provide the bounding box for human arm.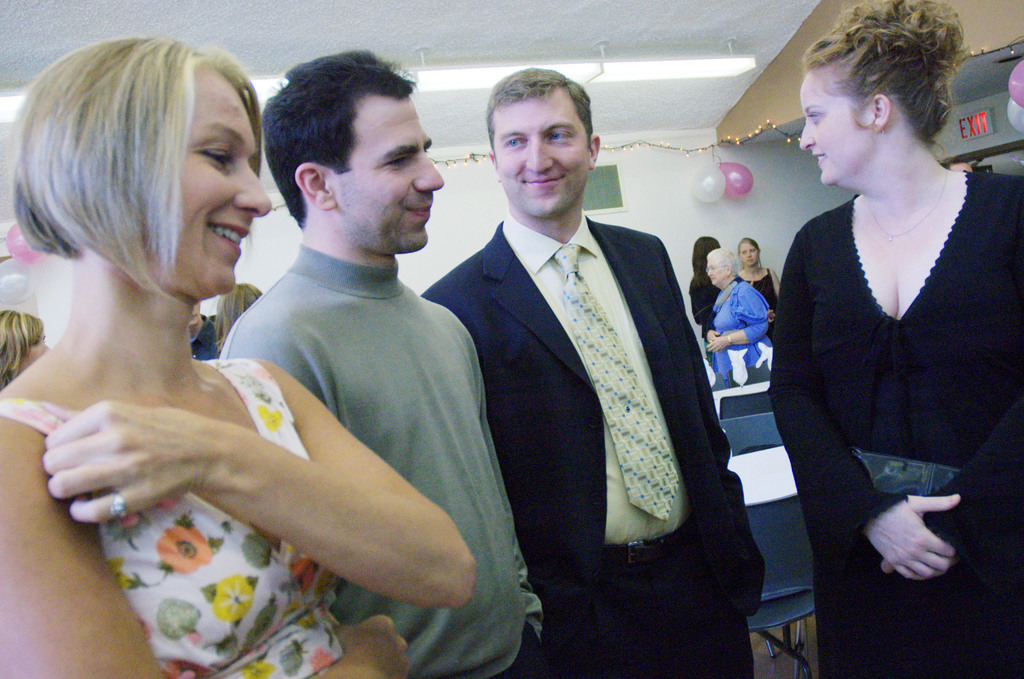
<region>0, 397, 416, 678</region>.
